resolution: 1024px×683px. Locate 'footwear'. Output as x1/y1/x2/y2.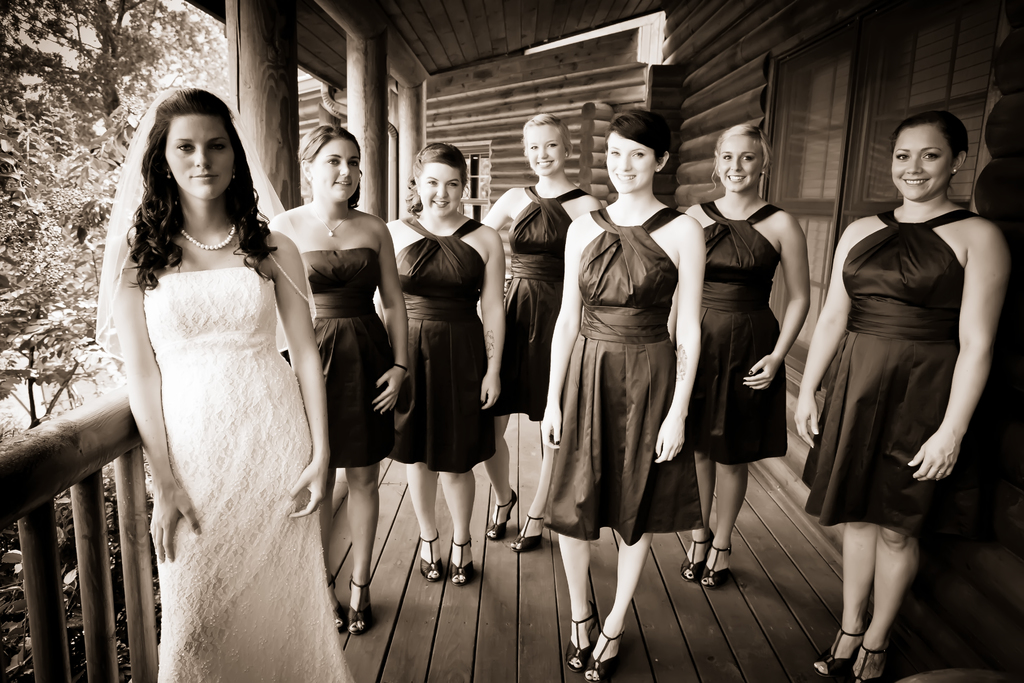
581/630/625/682.
